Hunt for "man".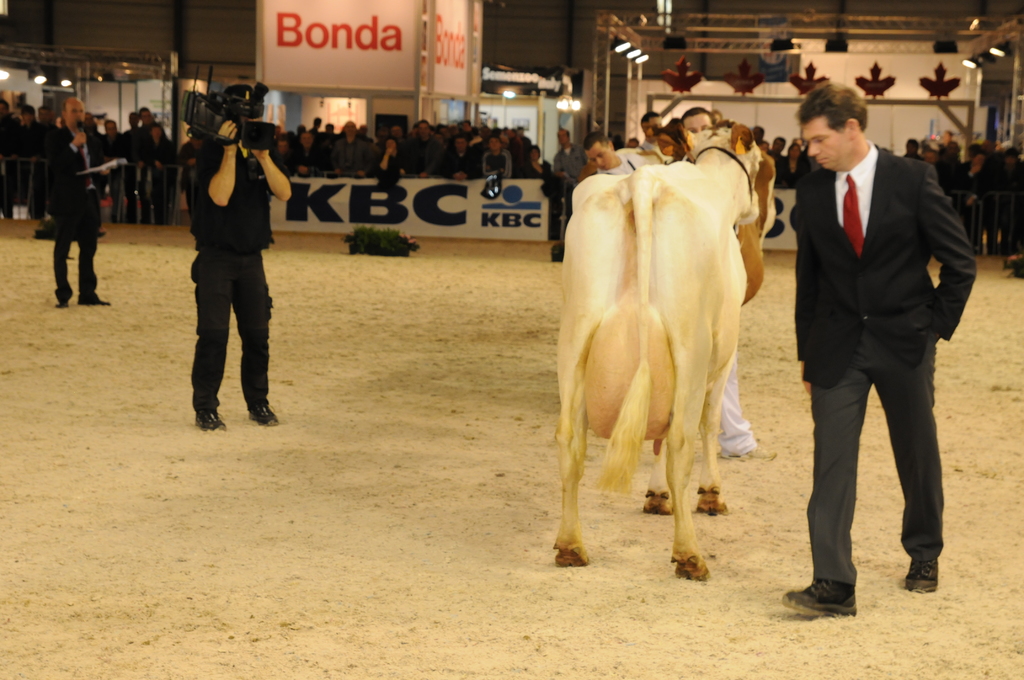
Hunted down at 51 95 109 311.
